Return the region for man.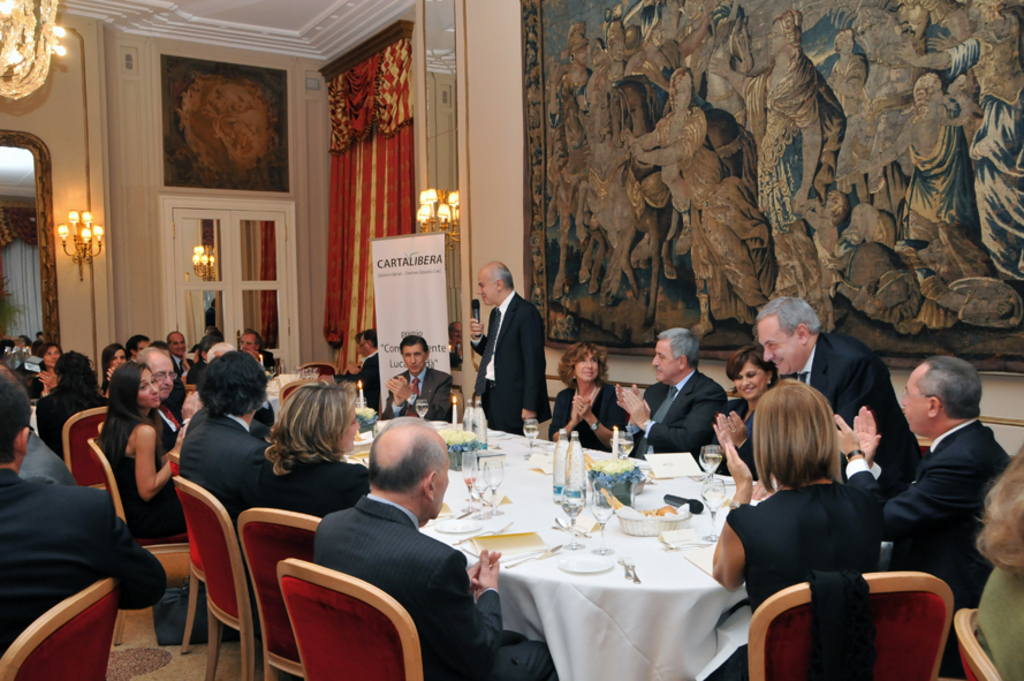
(x1=473, y1=260, x2=549, y2=430).
